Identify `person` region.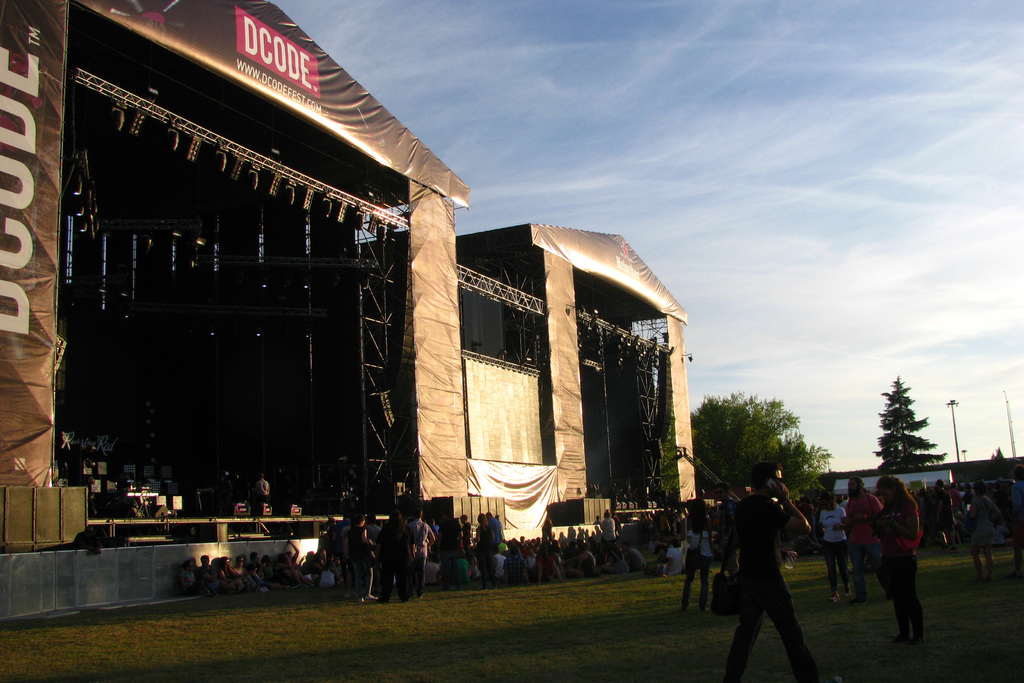
Region: BBox(818, 493, 850, 605).
